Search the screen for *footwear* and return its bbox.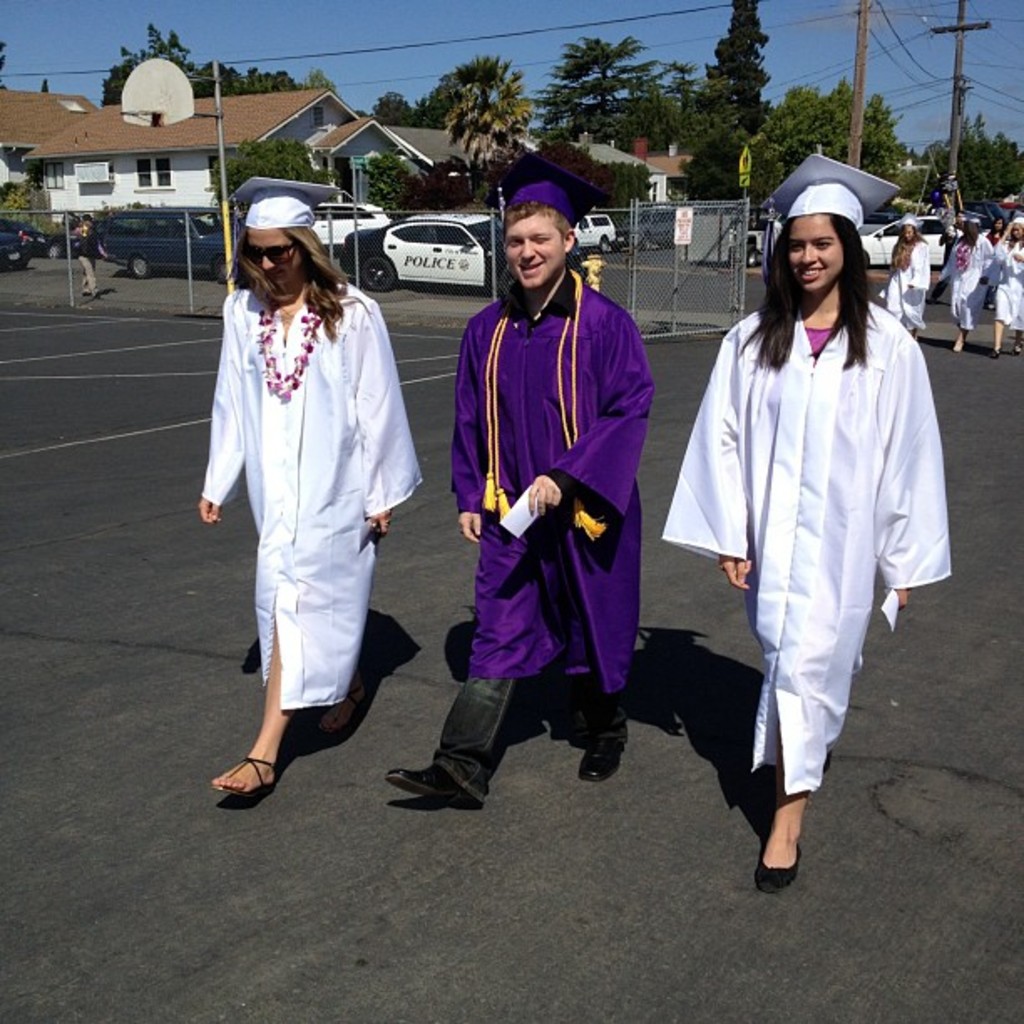
Found: (left=206, top=760, right=283, bottom=795).
